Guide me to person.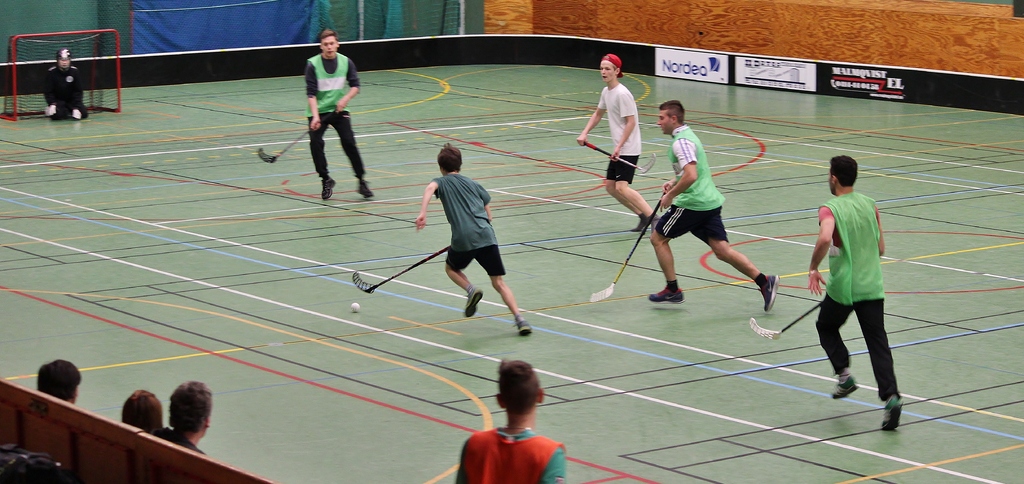
Guidance: 647,100,780,314.
